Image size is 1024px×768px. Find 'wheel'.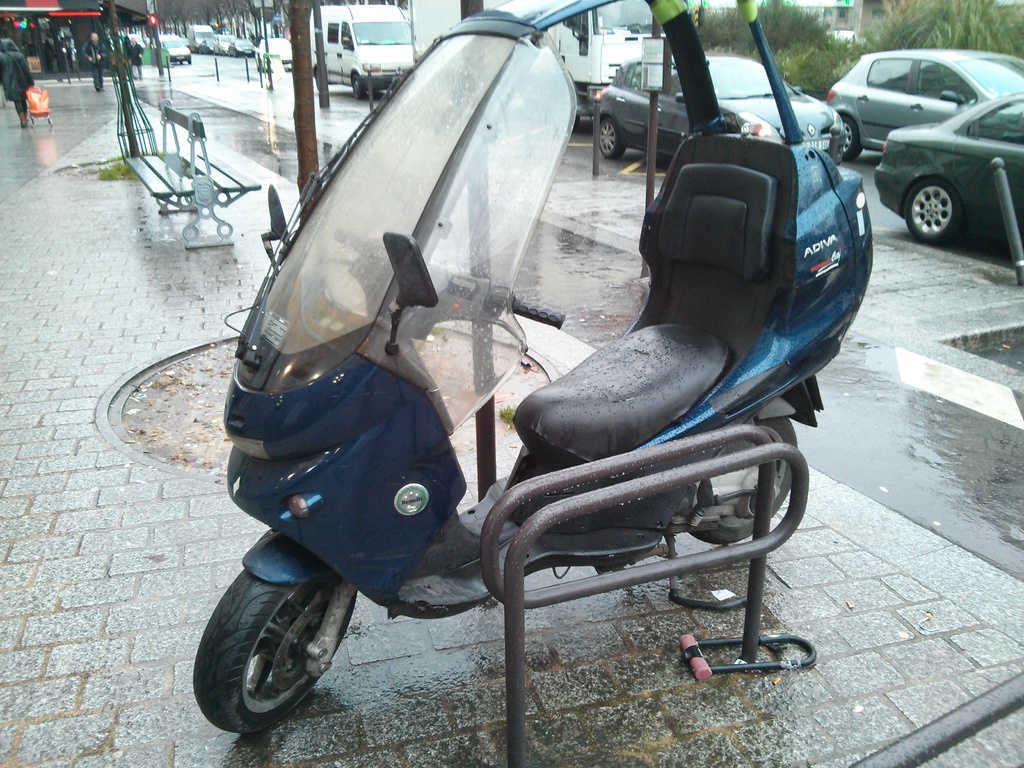
Rect(697, 414, 793, 552).
